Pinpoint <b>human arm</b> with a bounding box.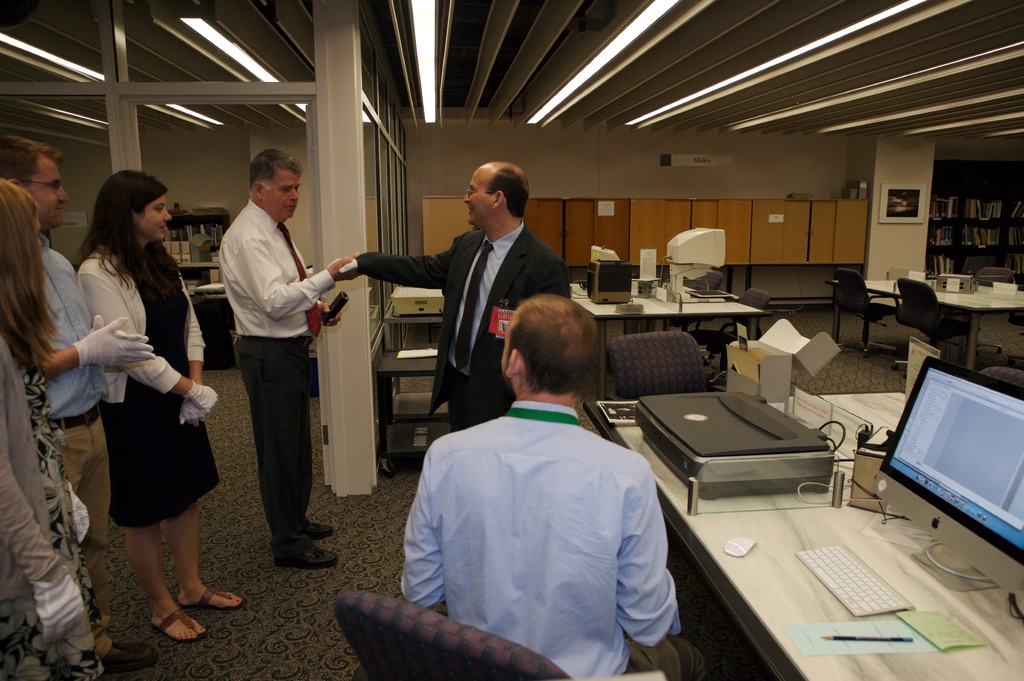
[618, 453, 676, 645].
